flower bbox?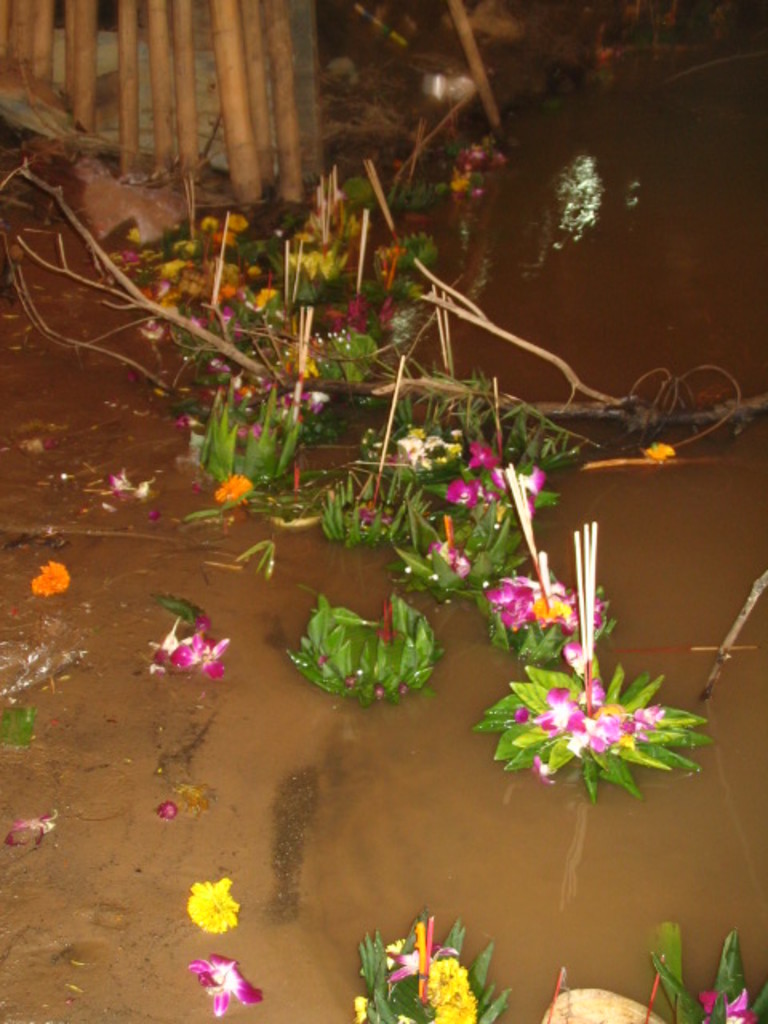
l=442, t=477, r=483, b=510
